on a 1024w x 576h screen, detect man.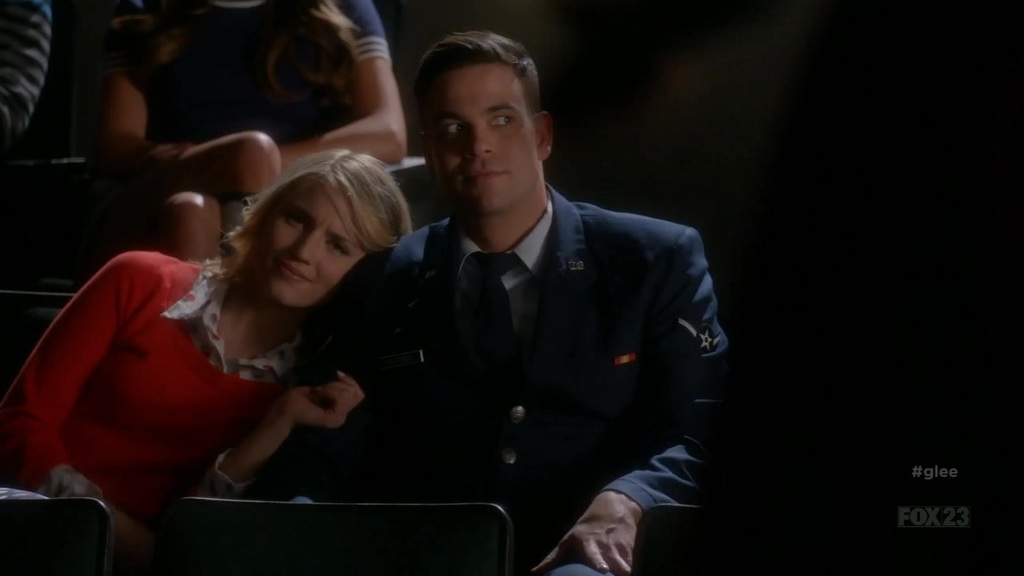
354/54/733/556.
